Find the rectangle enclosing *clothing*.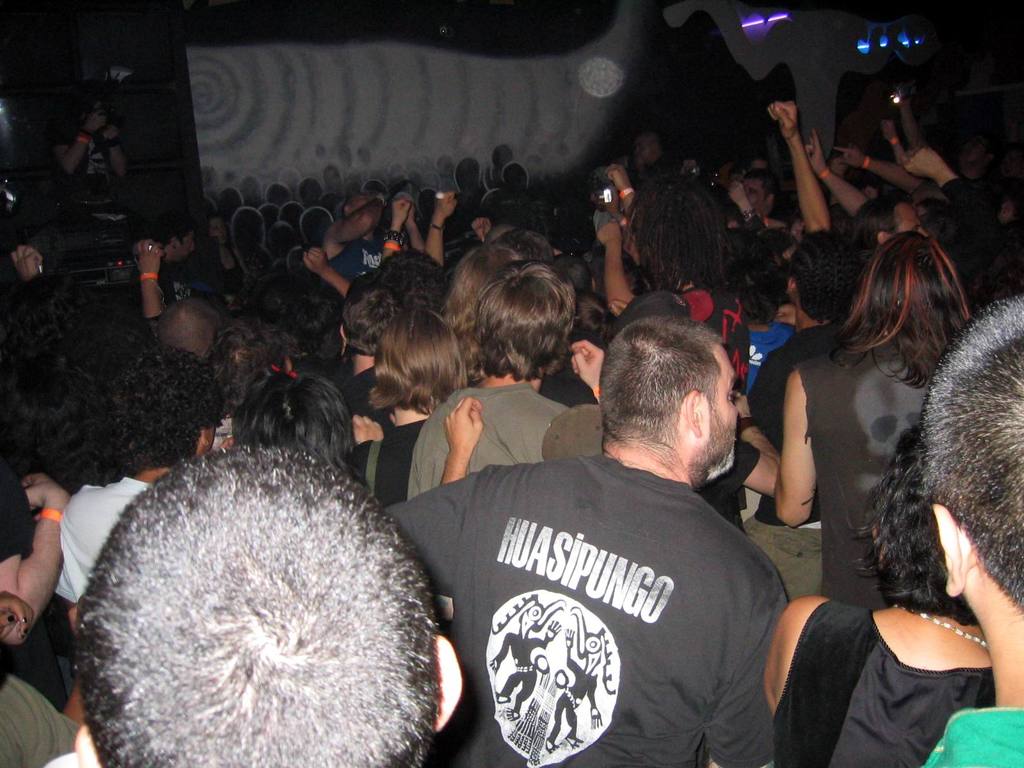
box=[387, 399, 825, 763].
